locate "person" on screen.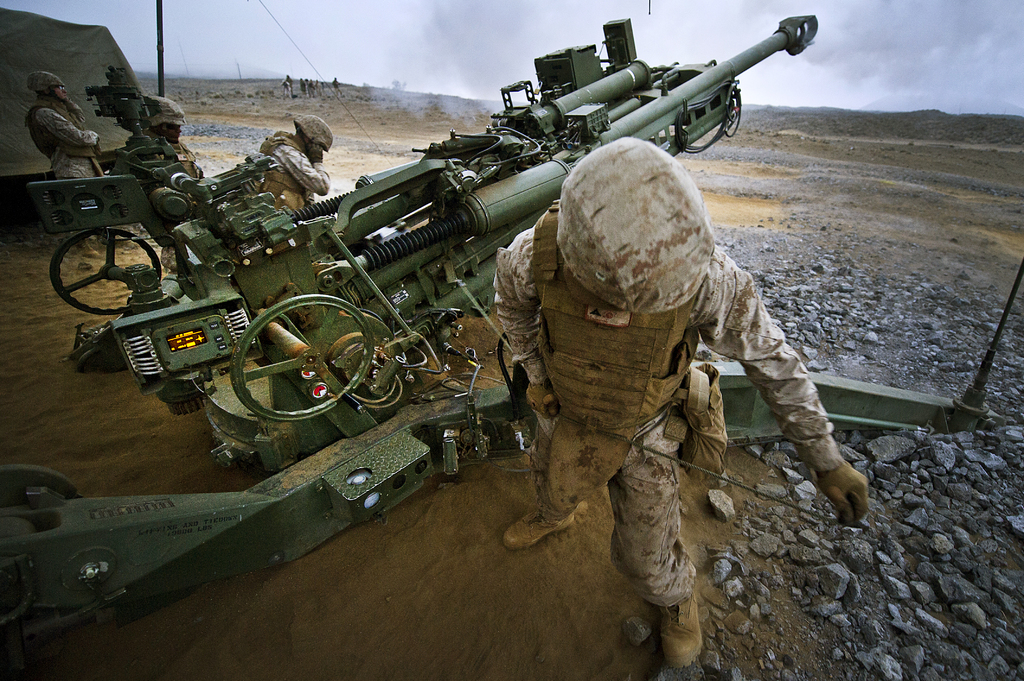
On screen at l=225, t=104, r=348, b=251.
